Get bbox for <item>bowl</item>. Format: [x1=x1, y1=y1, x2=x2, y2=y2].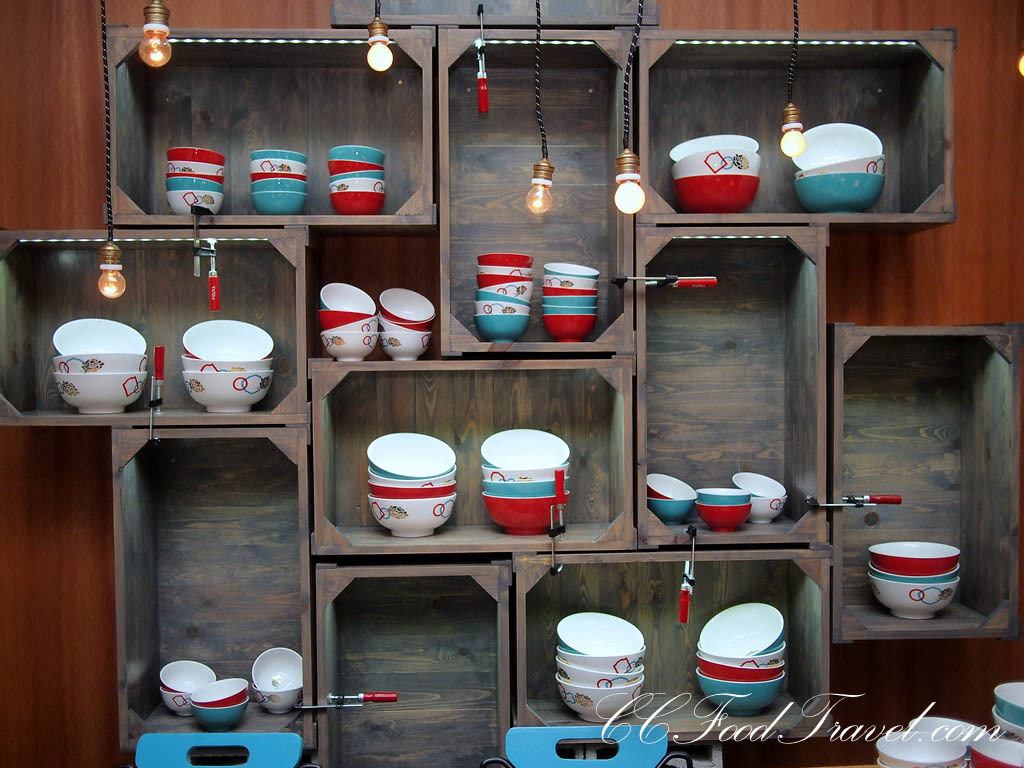
[x1=796, y1=174, x2=883, y2=215].
